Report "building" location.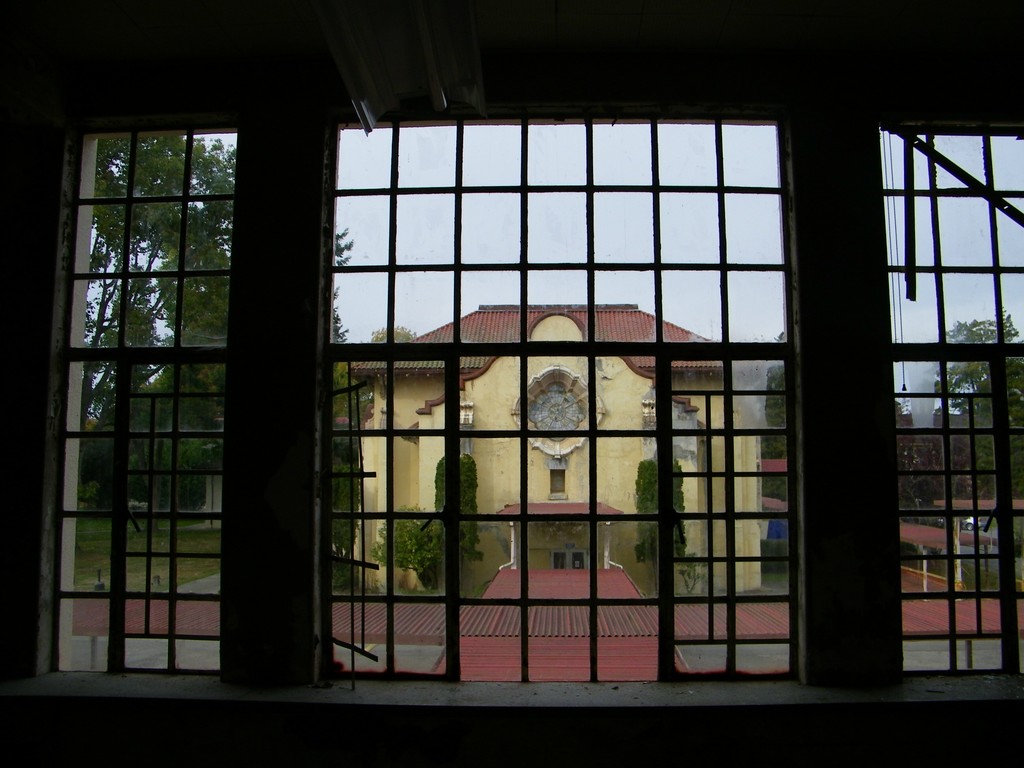
Report: <region>897, 406, 964, 500</region>.
